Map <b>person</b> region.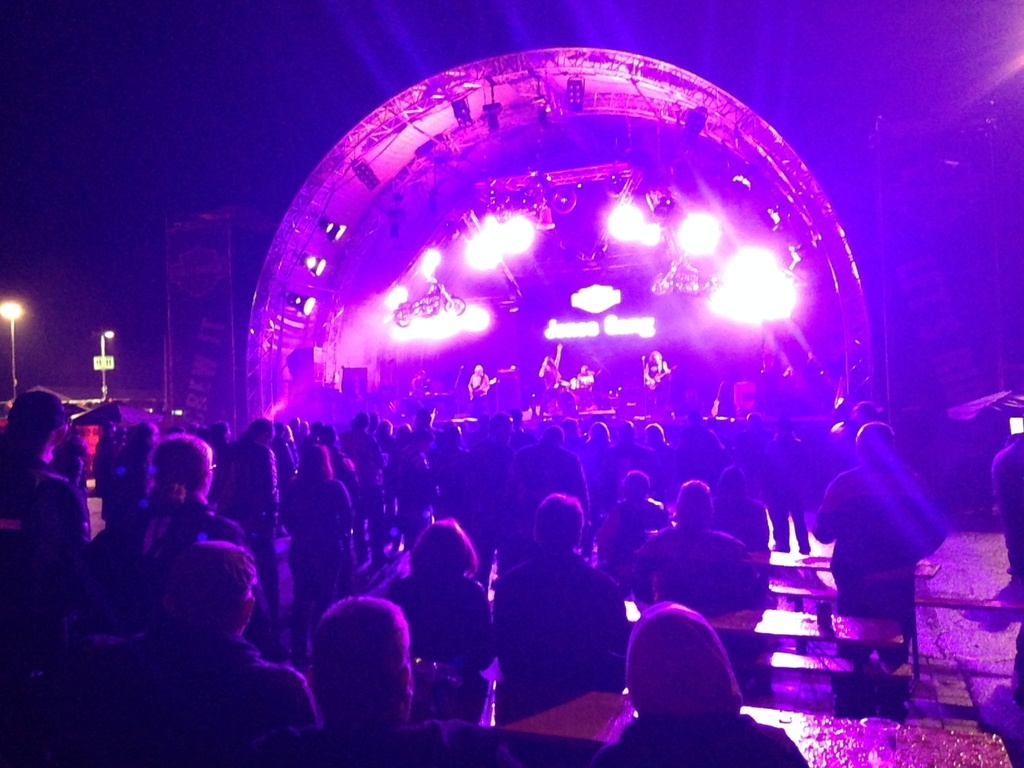
Mapped to (628,477,784,661).
